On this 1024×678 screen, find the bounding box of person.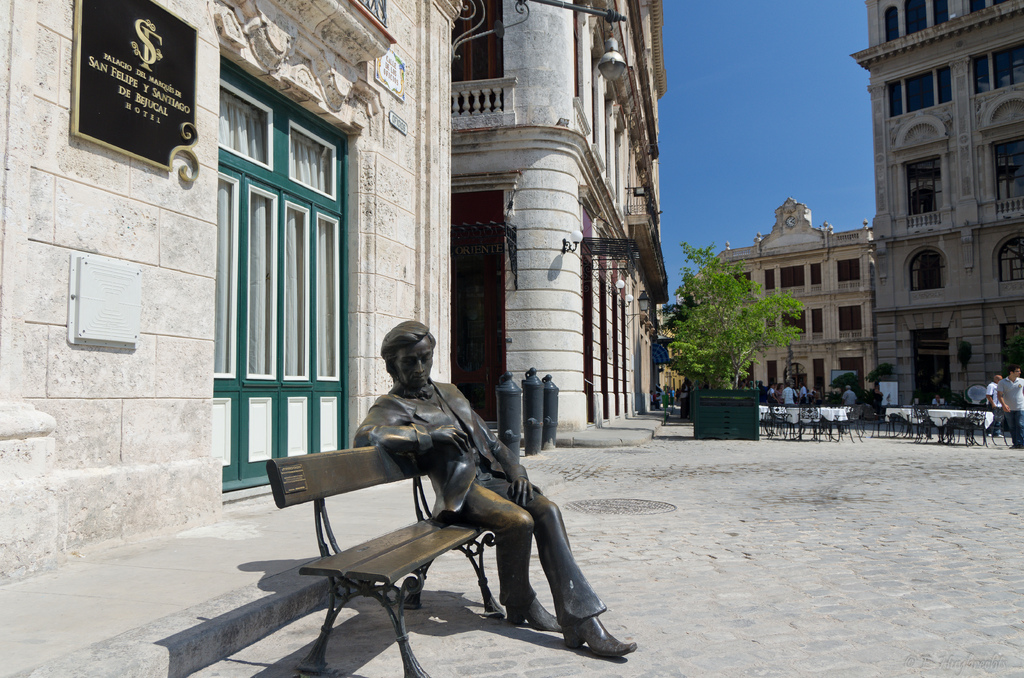
Bounding box: {"left": 985, "top": 374, "right": 1002, "bottom": 437}.
